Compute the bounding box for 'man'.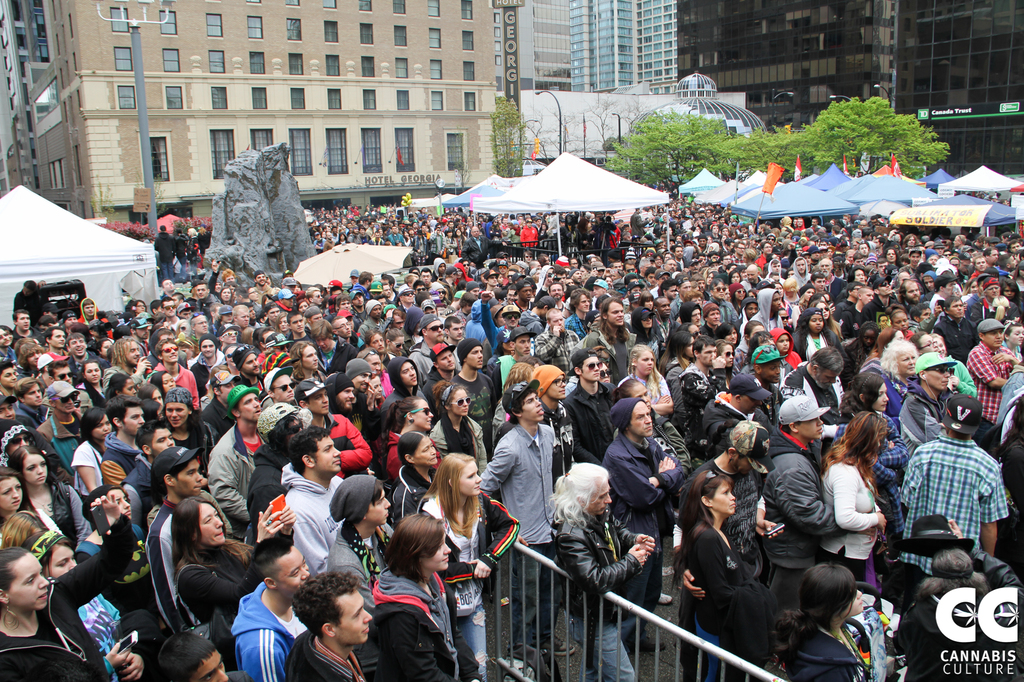
bbox(971, 235, 983, 250).
